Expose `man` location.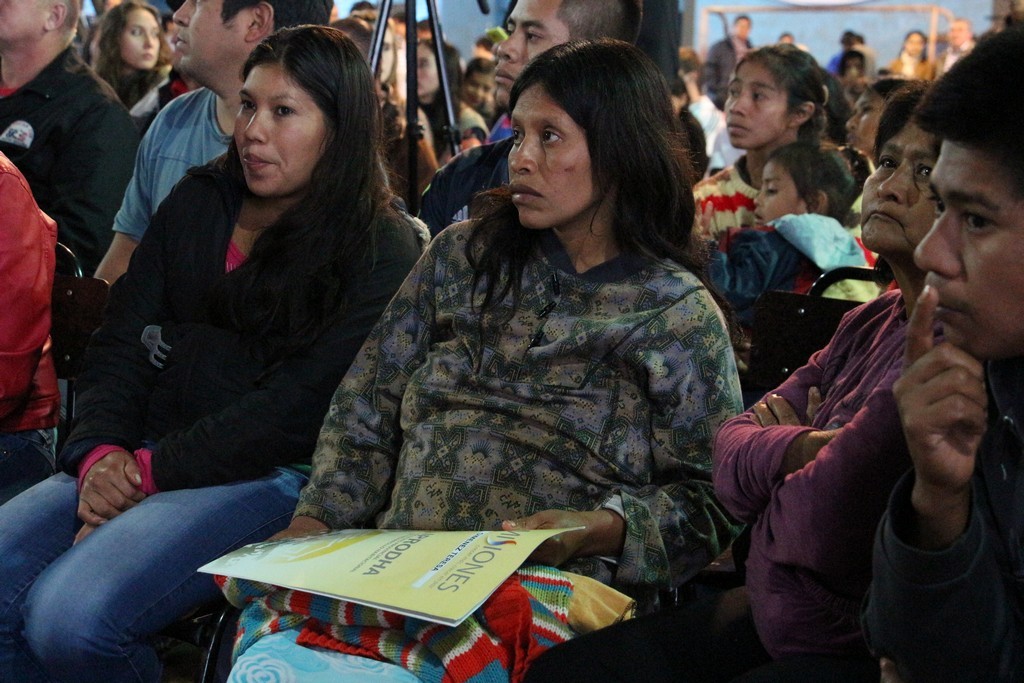
Exposed at bbox=(932, 17, 984, 86).
